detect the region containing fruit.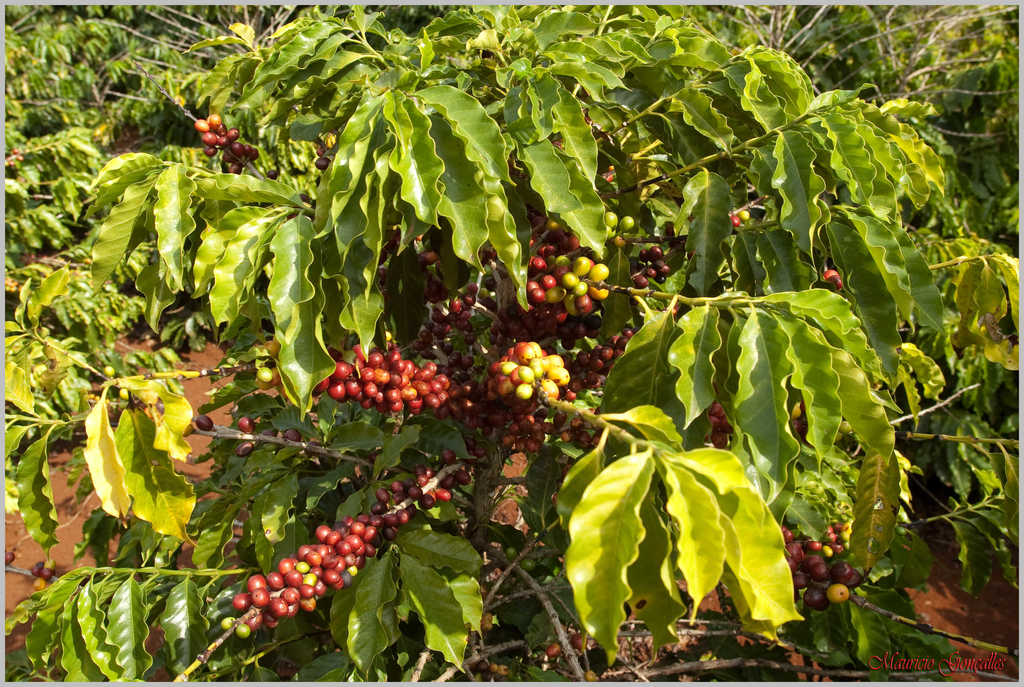
[x1=732, y1=214, x2=742, y2=229].
